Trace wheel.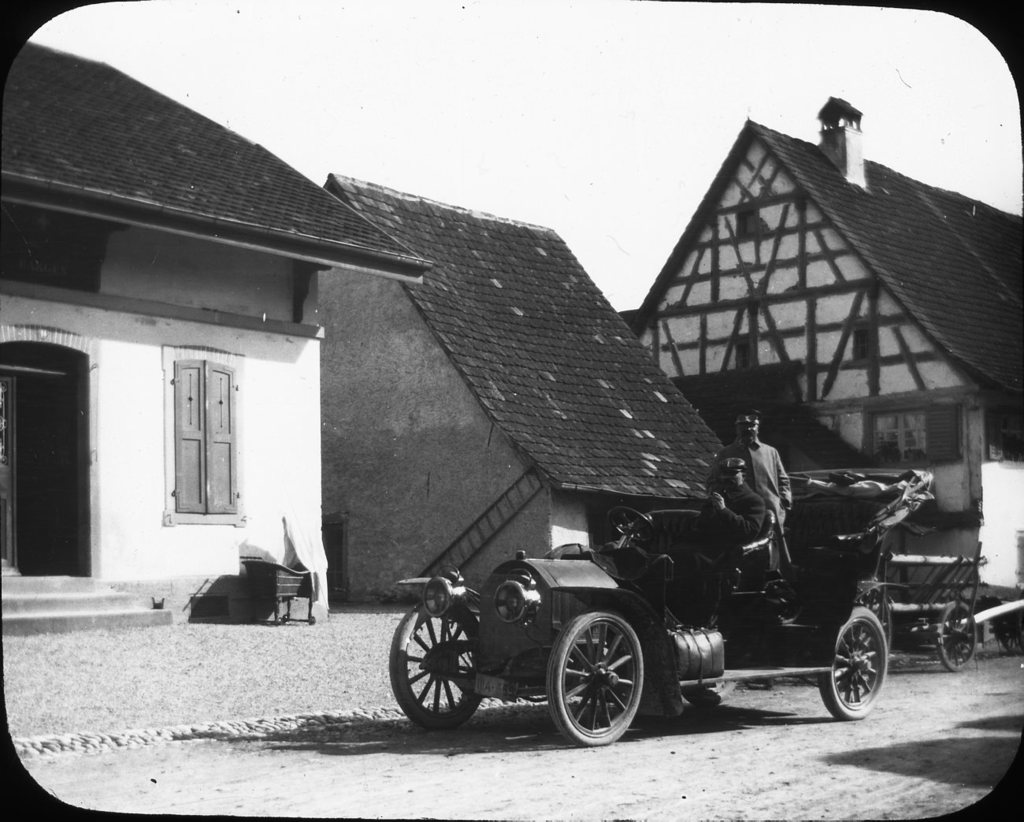
Traced to left=392, top=594, right=490, bottom=731.
